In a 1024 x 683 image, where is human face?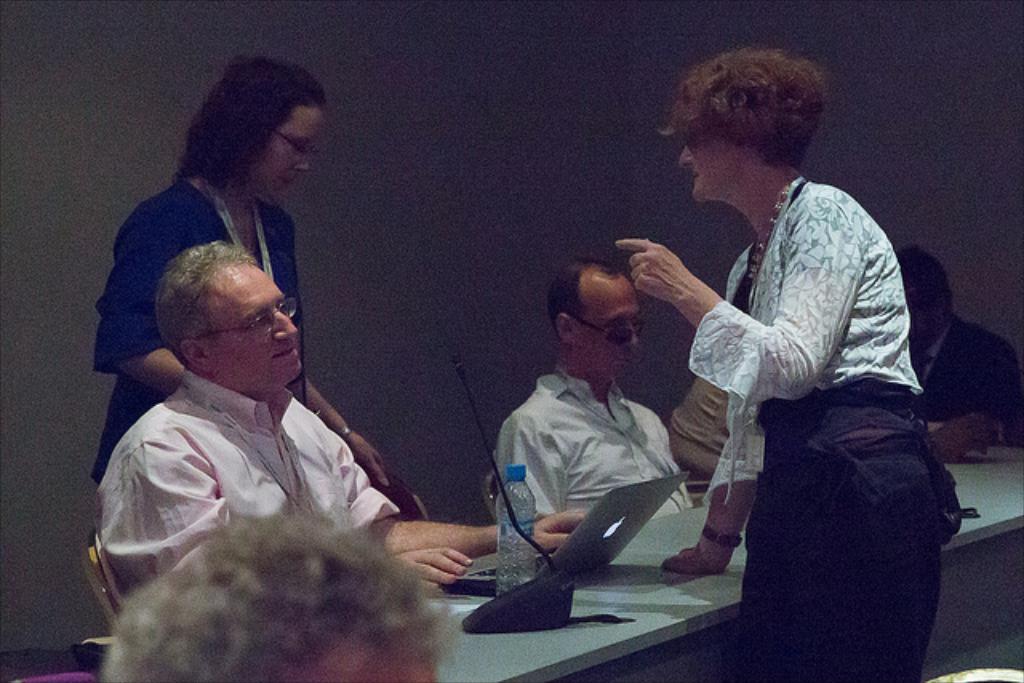
region(266, 102, 323, 194).
